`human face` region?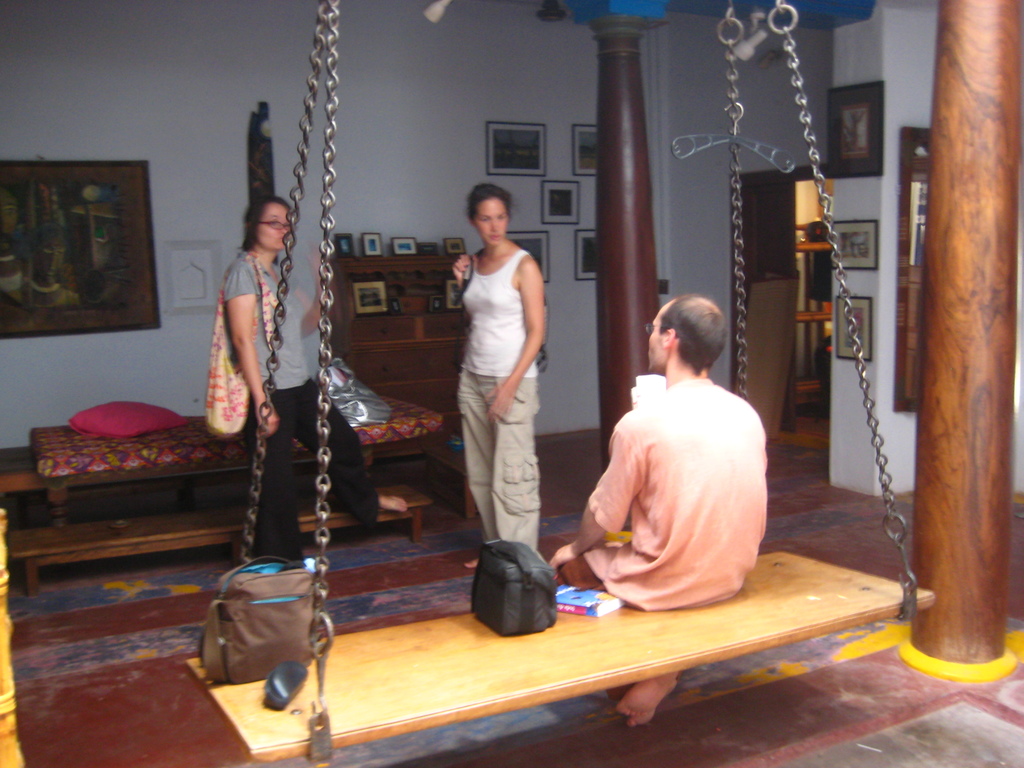
crop(641, 291, 678, 379)
